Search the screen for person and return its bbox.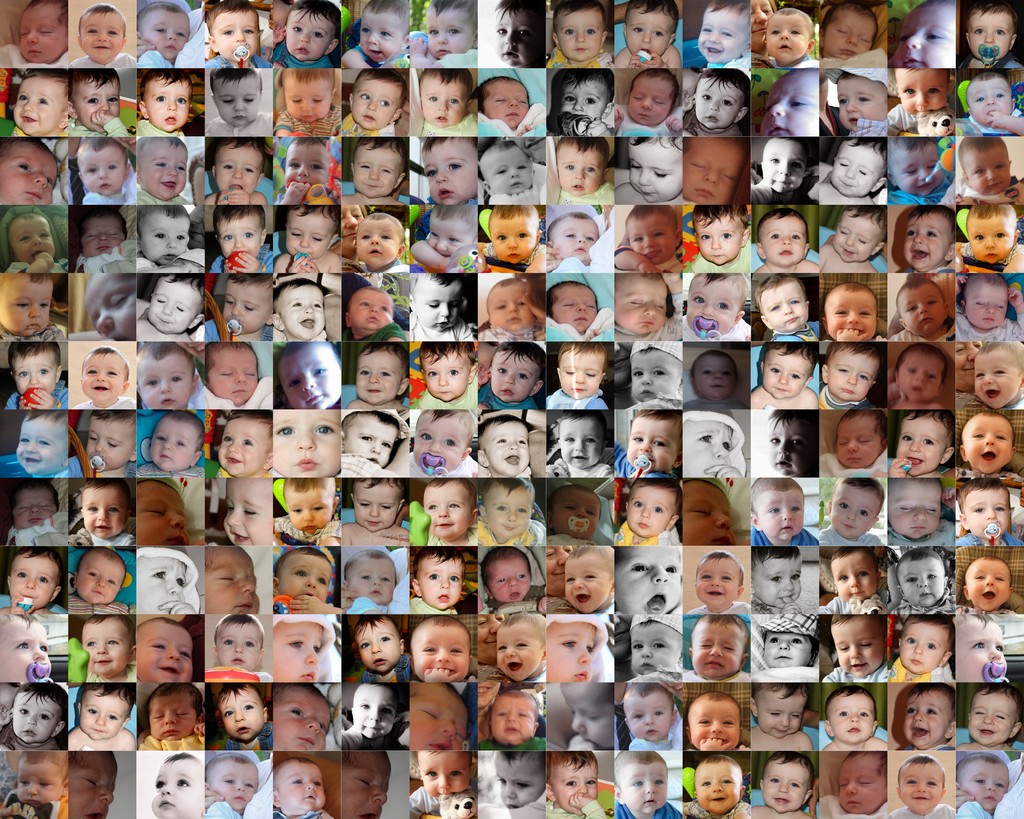
Found: <bbox>966, 683, 1021, 751</bbox>.
